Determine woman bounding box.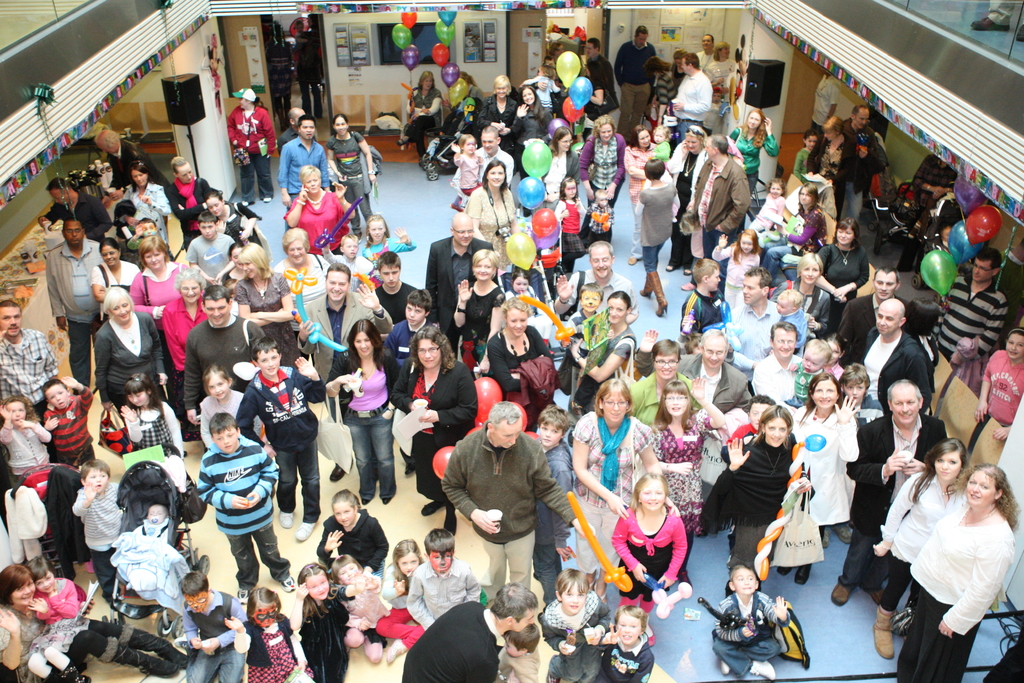
Determined: bbox=(390, 320, 479, 536).
